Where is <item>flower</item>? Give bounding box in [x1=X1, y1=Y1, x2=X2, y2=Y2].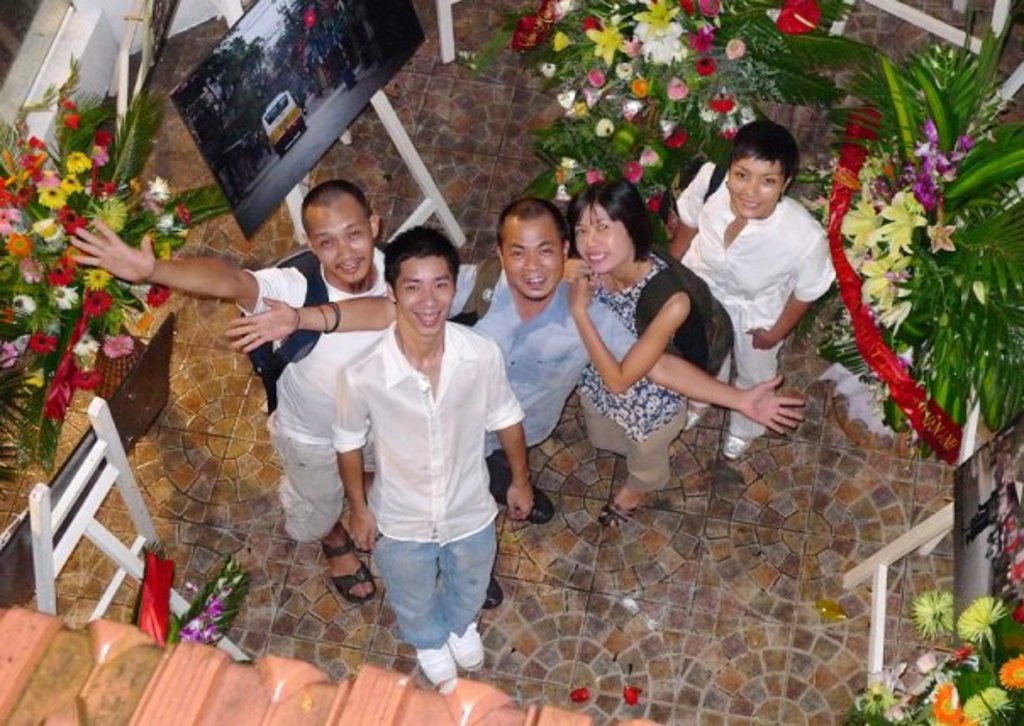
[x1=995, y1=648, x2=1022, y2=689].
